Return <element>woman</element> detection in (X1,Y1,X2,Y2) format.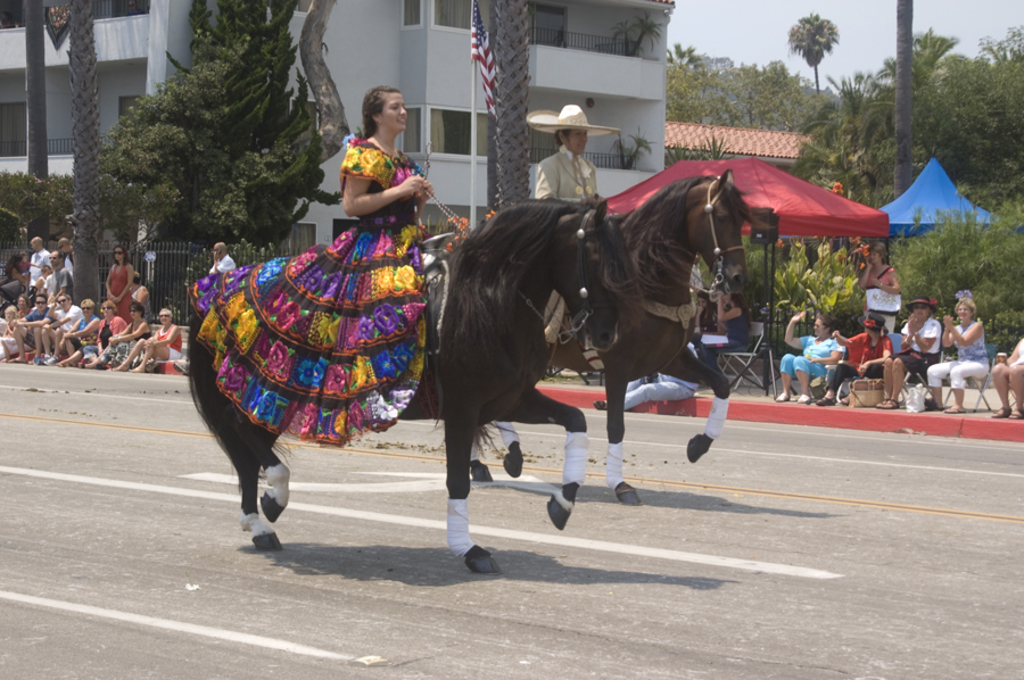
(245,91,453,514).
